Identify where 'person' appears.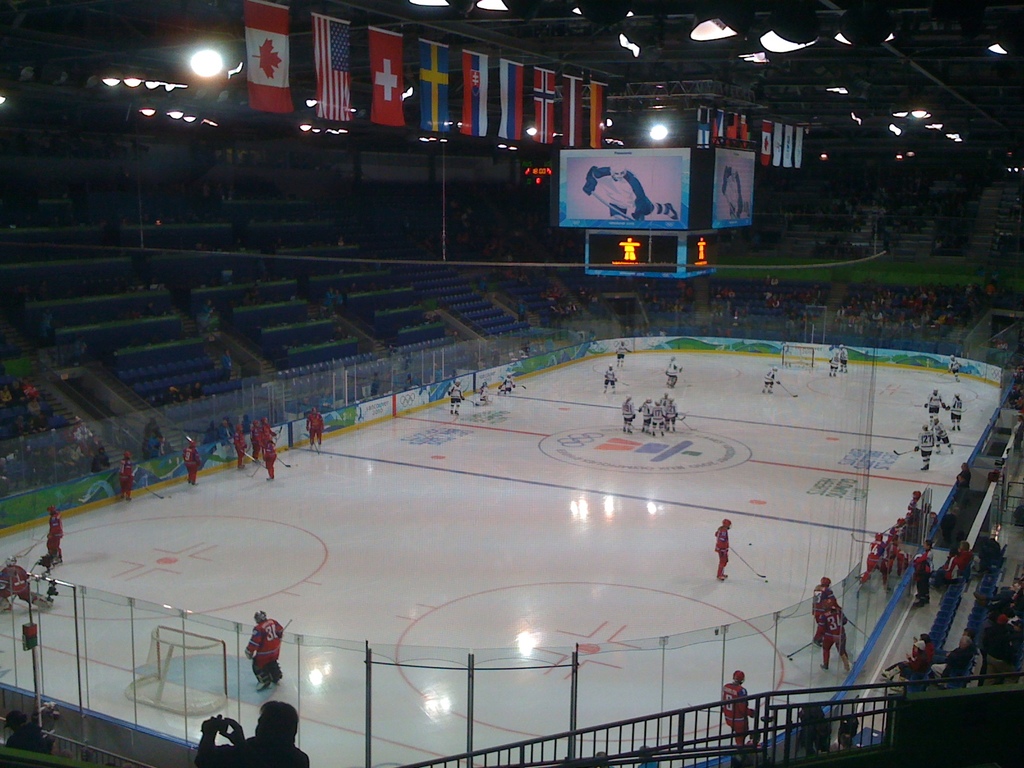
Appears at 842,348,851,372.
